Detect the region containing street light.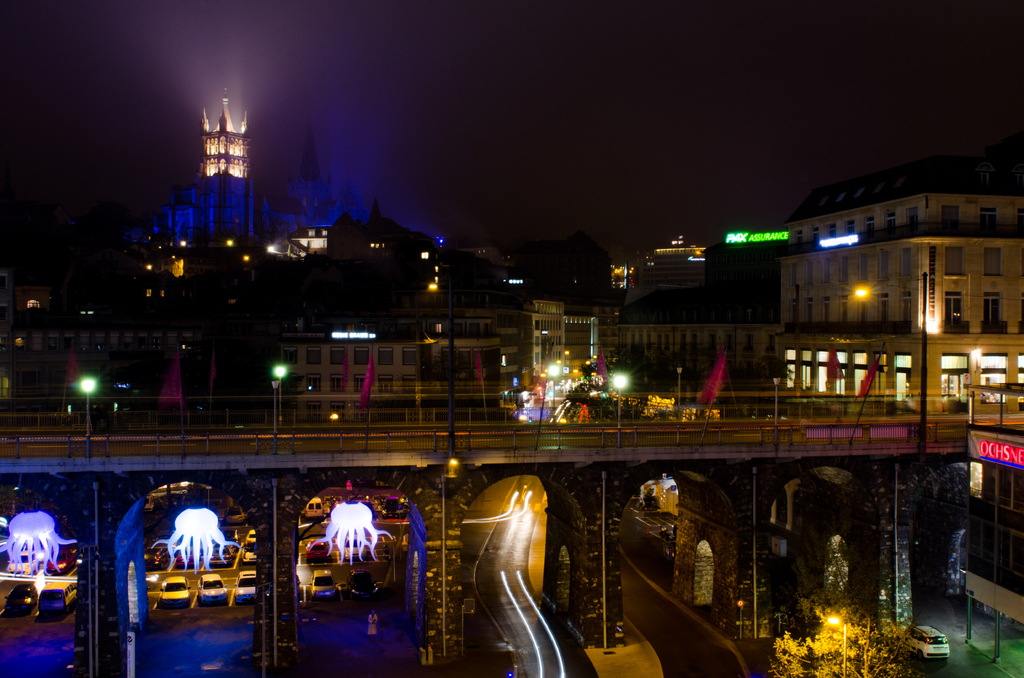
273,358,287,421.
